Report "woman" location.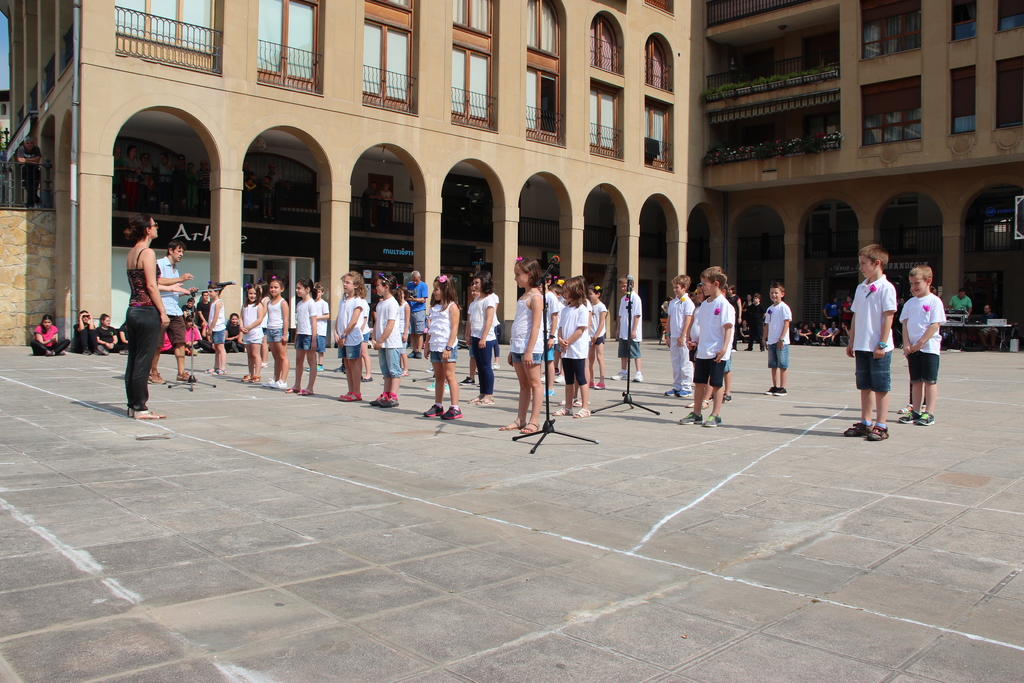
Report: (left=657, top=295, right=674, bottom=341).
